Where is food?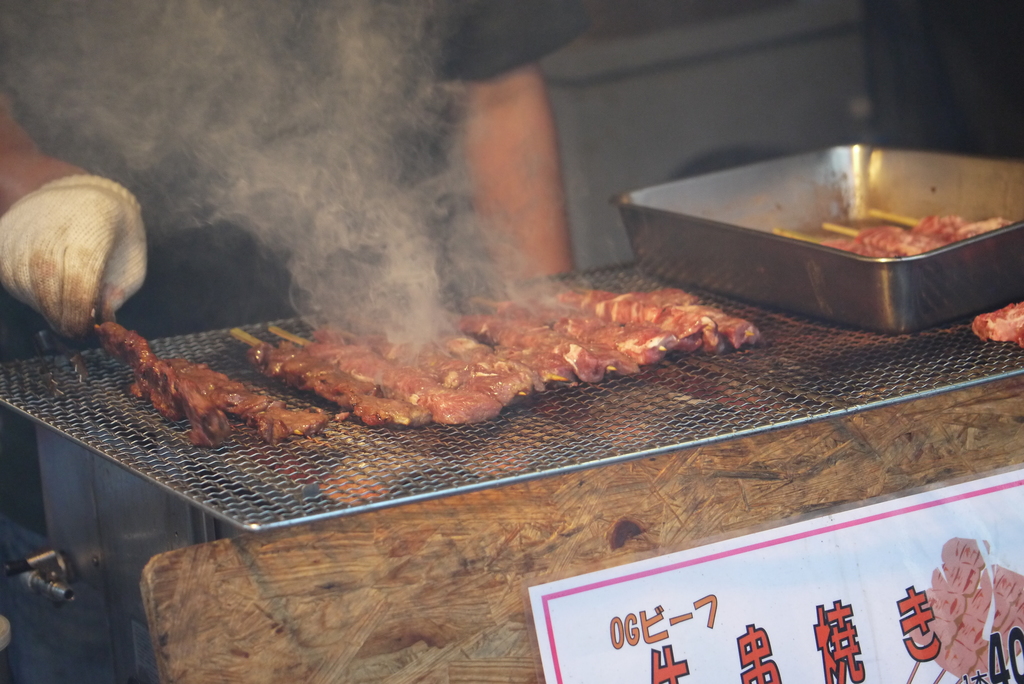
913/213/1012/243.
